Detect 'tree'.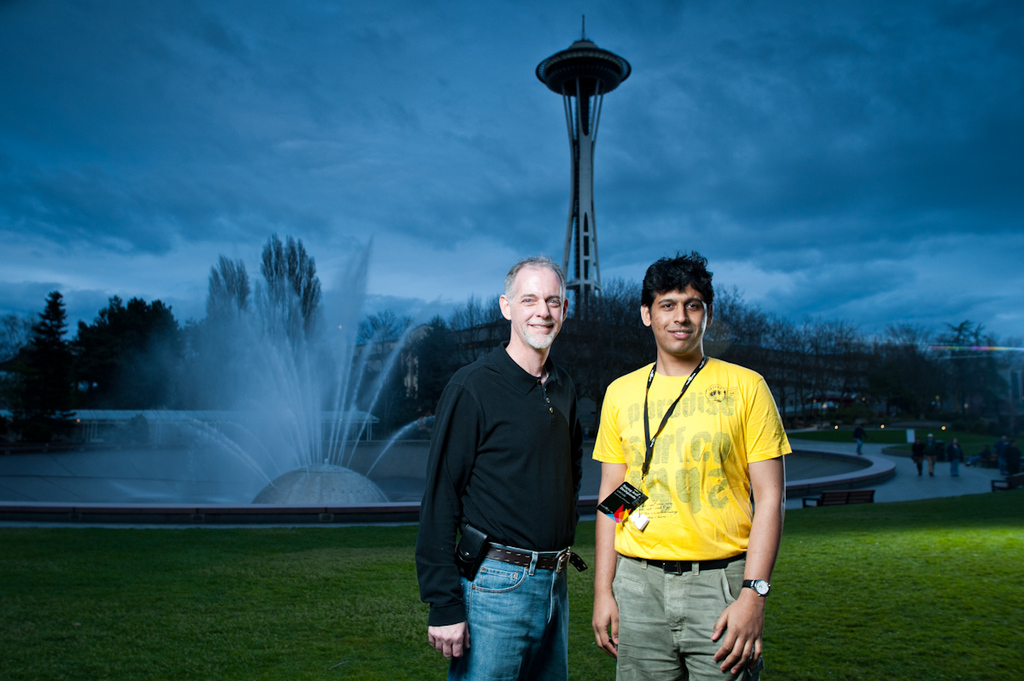
Detected at l=944, t=314, r=1023, b=434.
